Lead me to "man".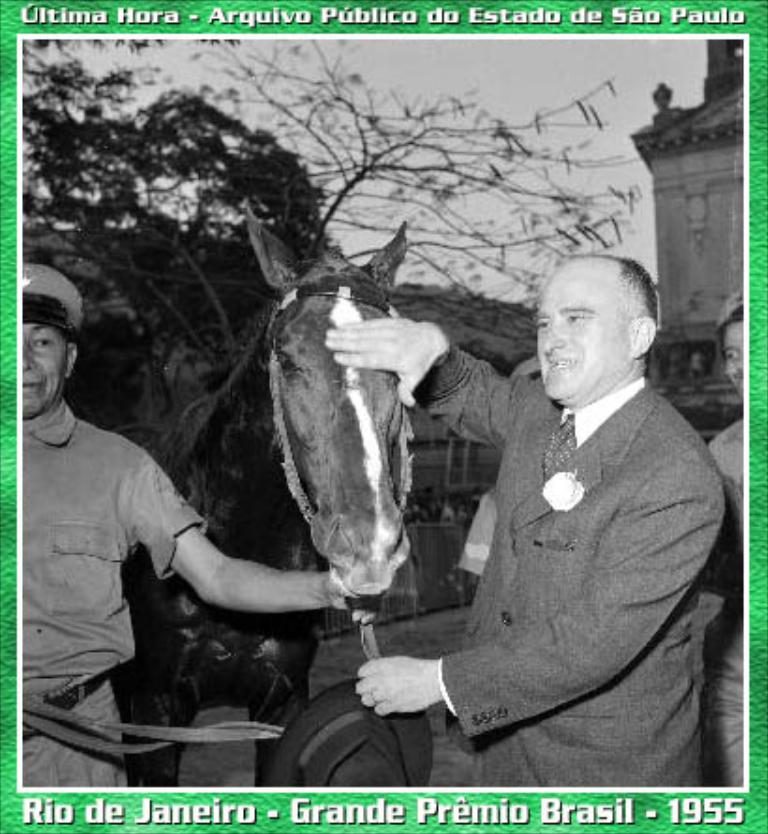
Lead to (x1=22, y1=261, x2=380, y2=787).
